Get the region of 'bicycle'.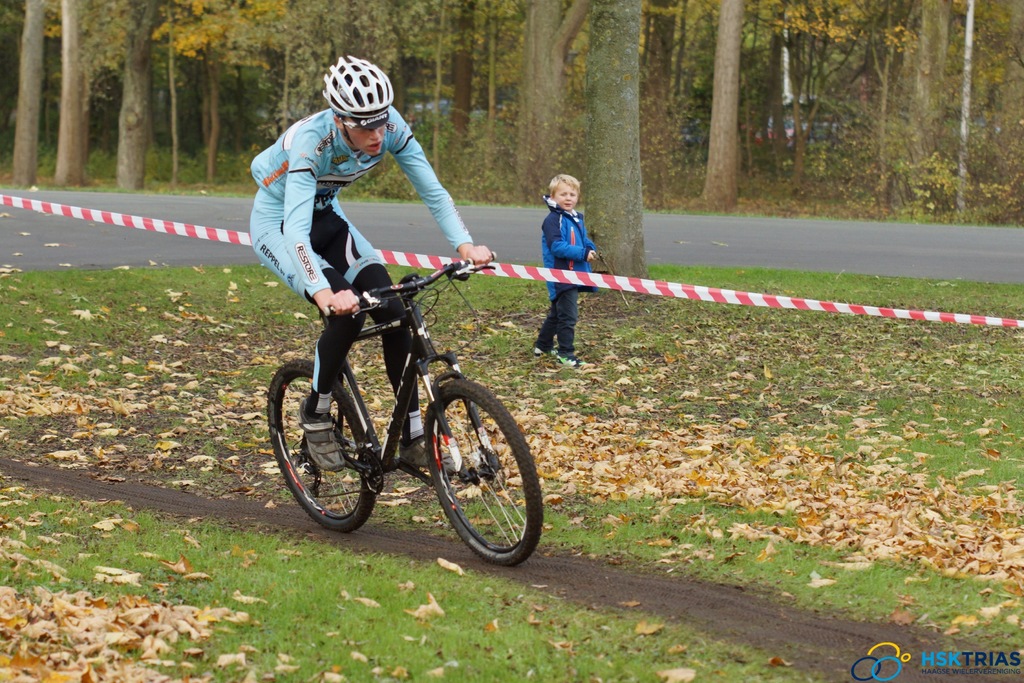
257,250,551,578.
